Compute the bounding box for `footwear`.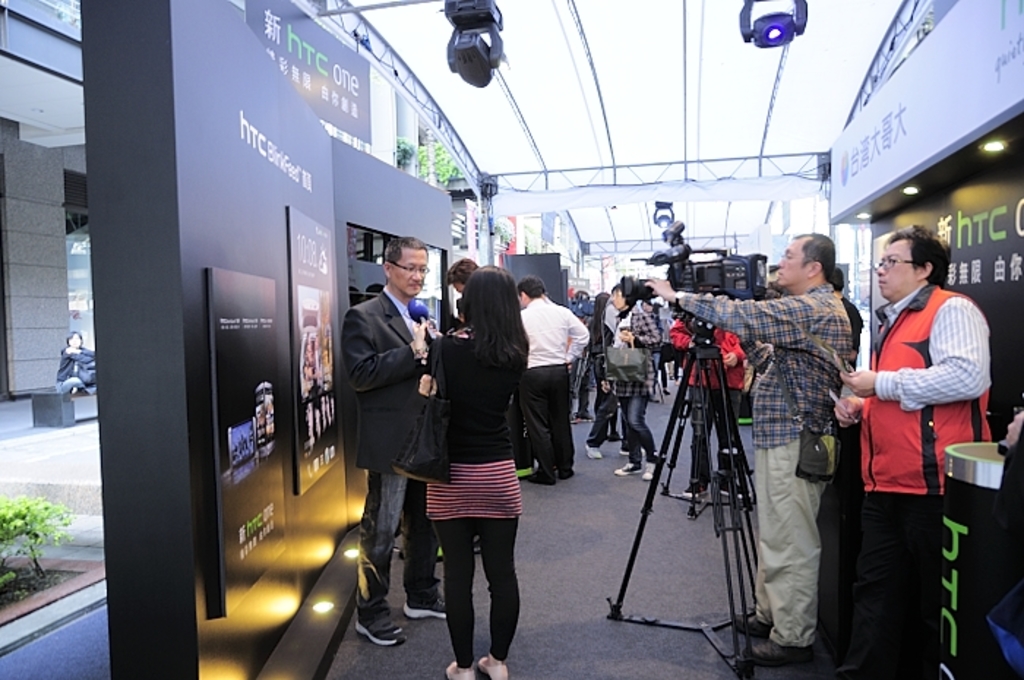
bbox=(604, 430, 620, 442).
